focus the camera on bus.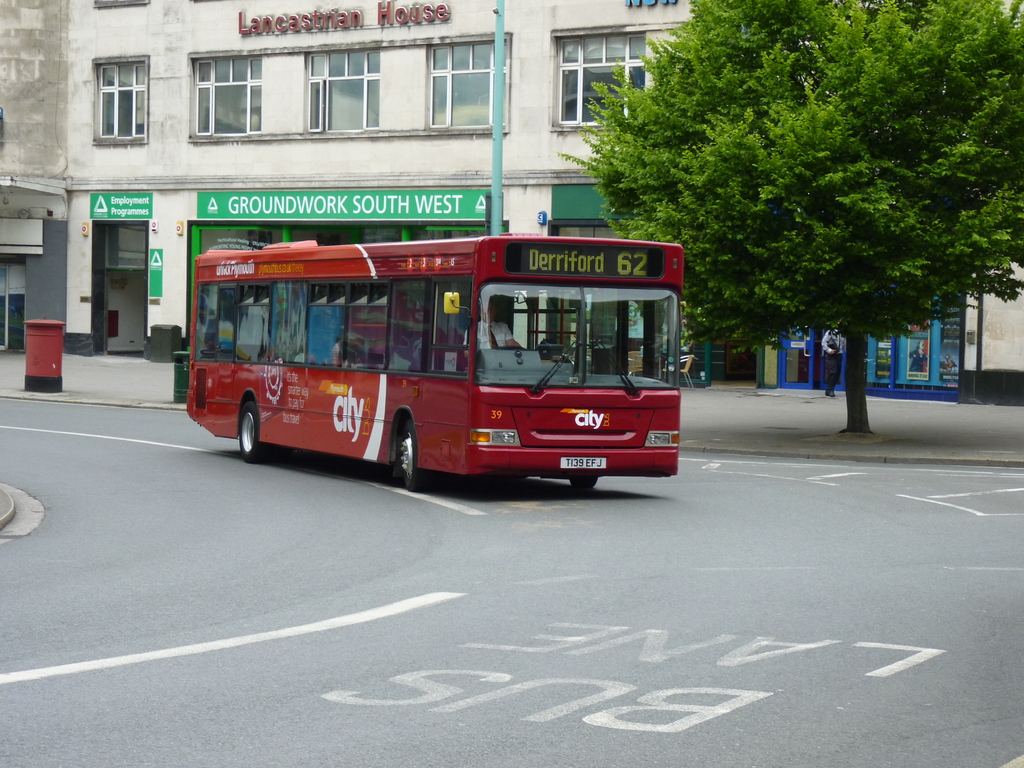
Focus region: (left=184, top=225, right=680, bottom=488).
